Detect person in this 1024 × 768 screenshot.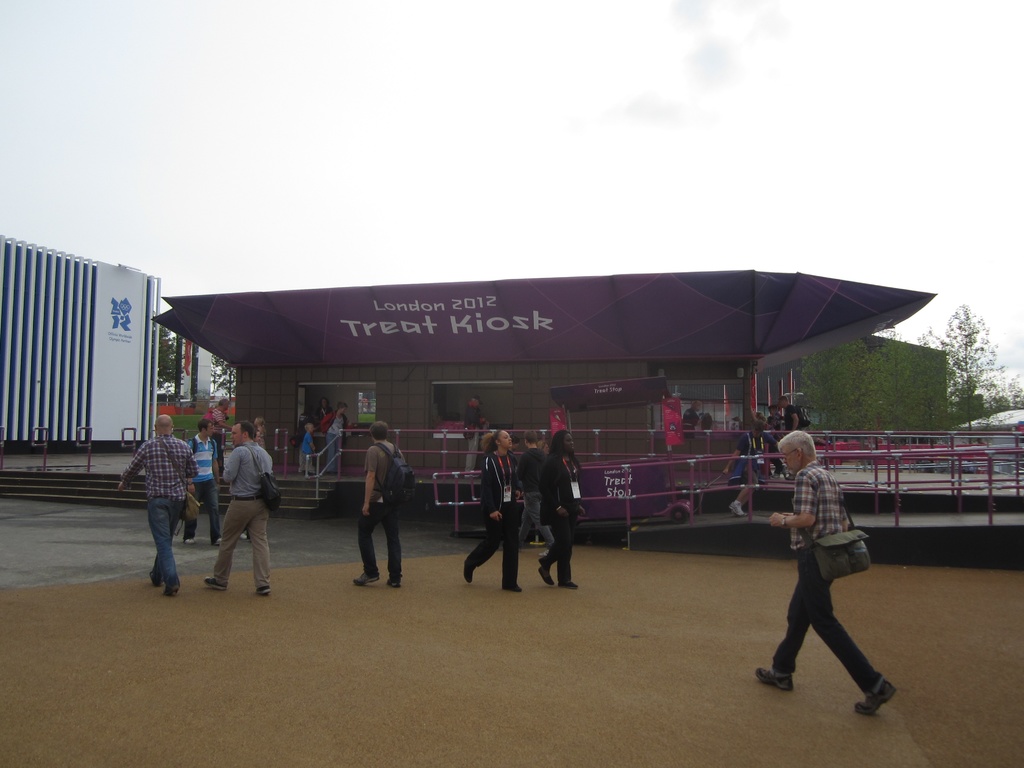
Detection: pyautogui.locateOnScreen(197, 421, 274, 601).
